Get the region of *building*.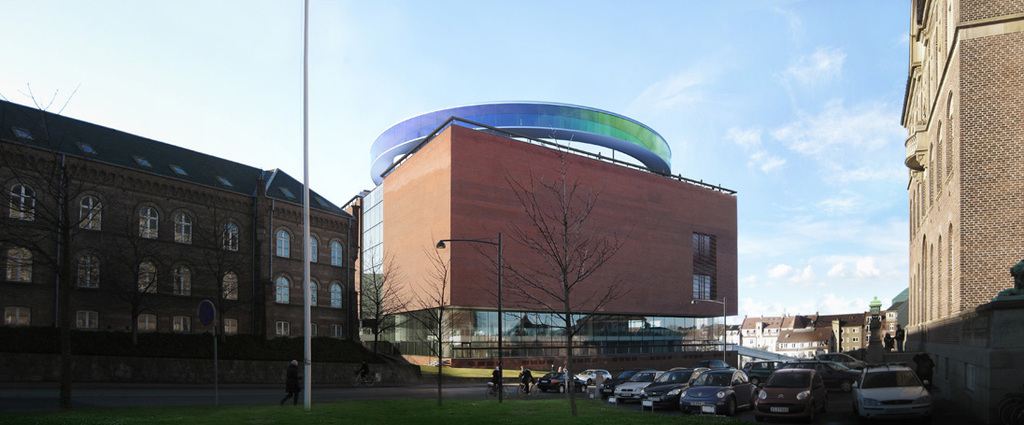
{"left": 865, "top": 286, "right": 909, "bottom": 351}.
